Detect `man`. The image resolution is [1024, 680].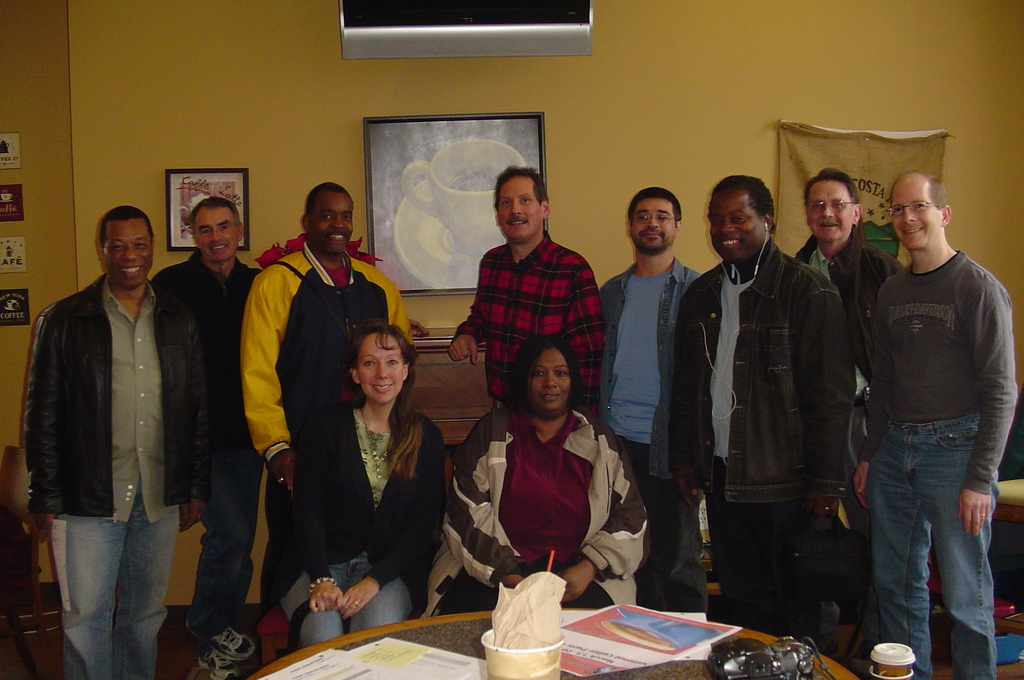
x1=791 y1=162 x2=904 y2=583.
